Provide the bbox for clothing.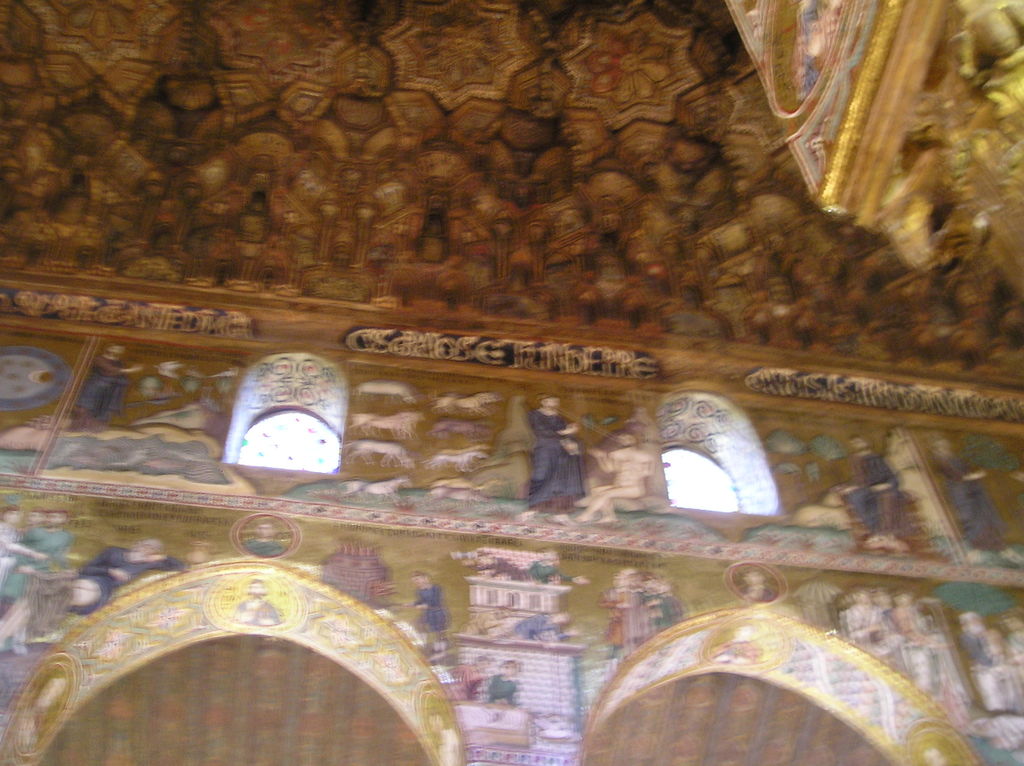
(left=77, top=351, right=127, bottom=425).
